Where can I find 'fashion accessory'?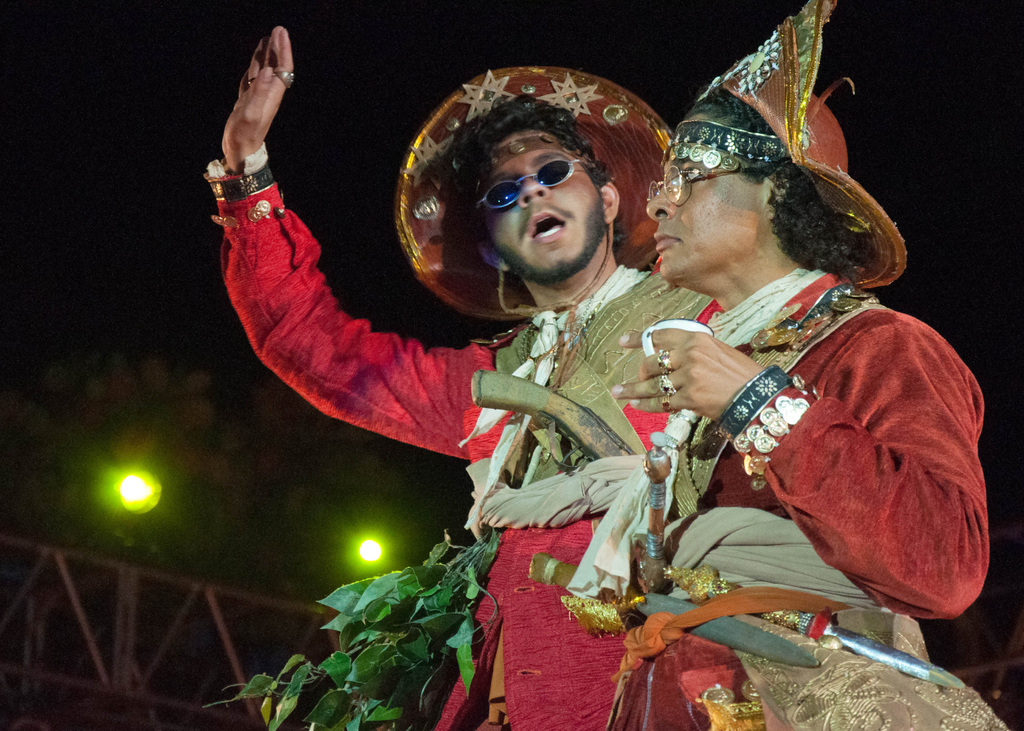
You can find it at x1=664 y1=373 x2=678 y2=397.
